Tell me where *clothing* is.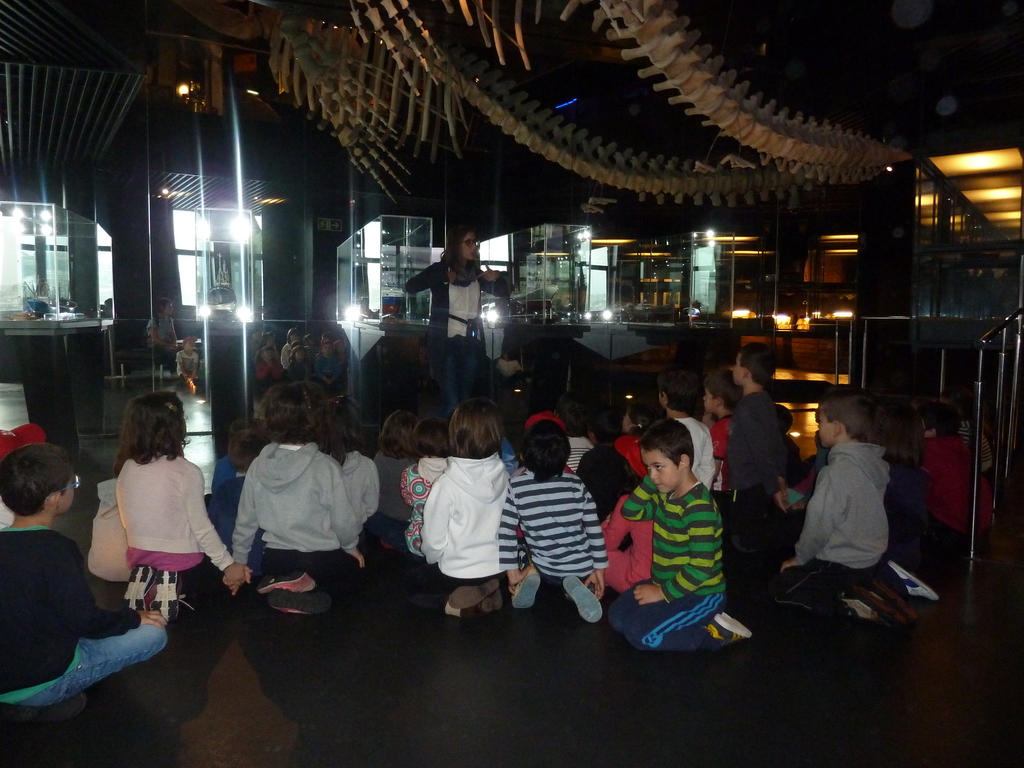
*clothing* is at box=[619, 432, 649, 481].
